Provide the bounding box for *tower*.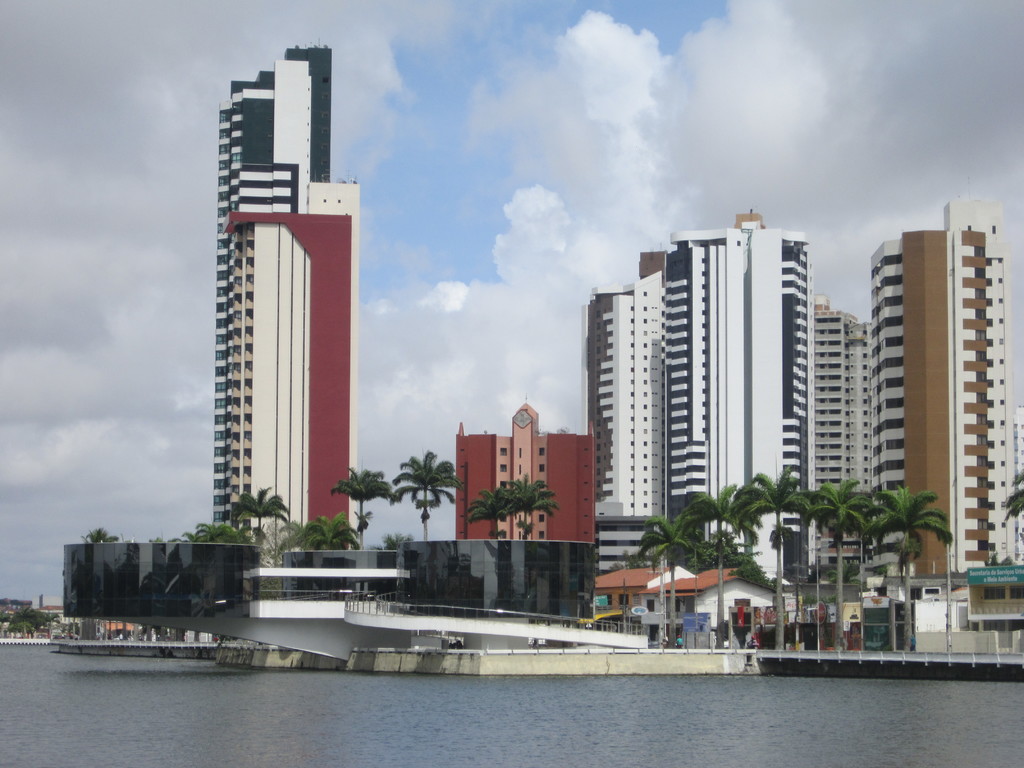
locate(200, 19, 362, 603).
